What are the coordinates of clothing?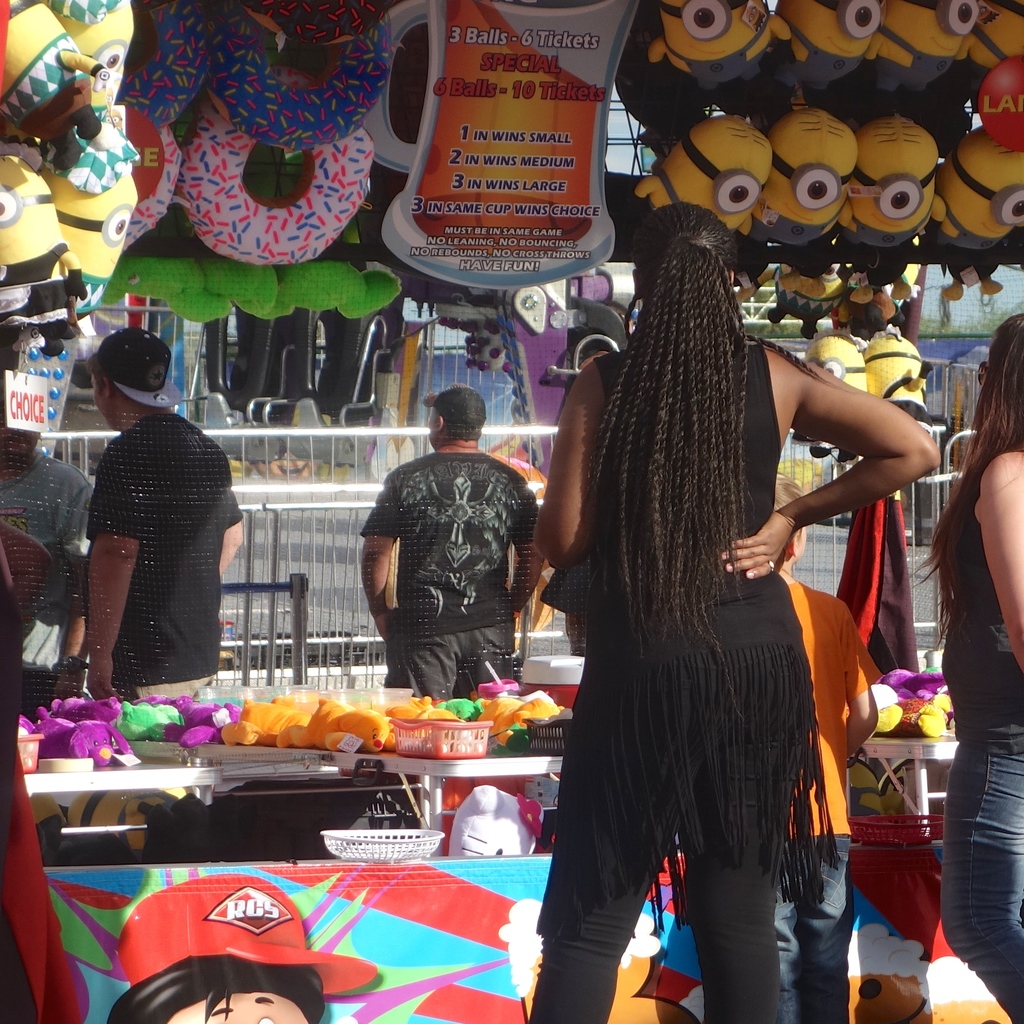
(left=927, top=193, right=1008, bottom=254).
